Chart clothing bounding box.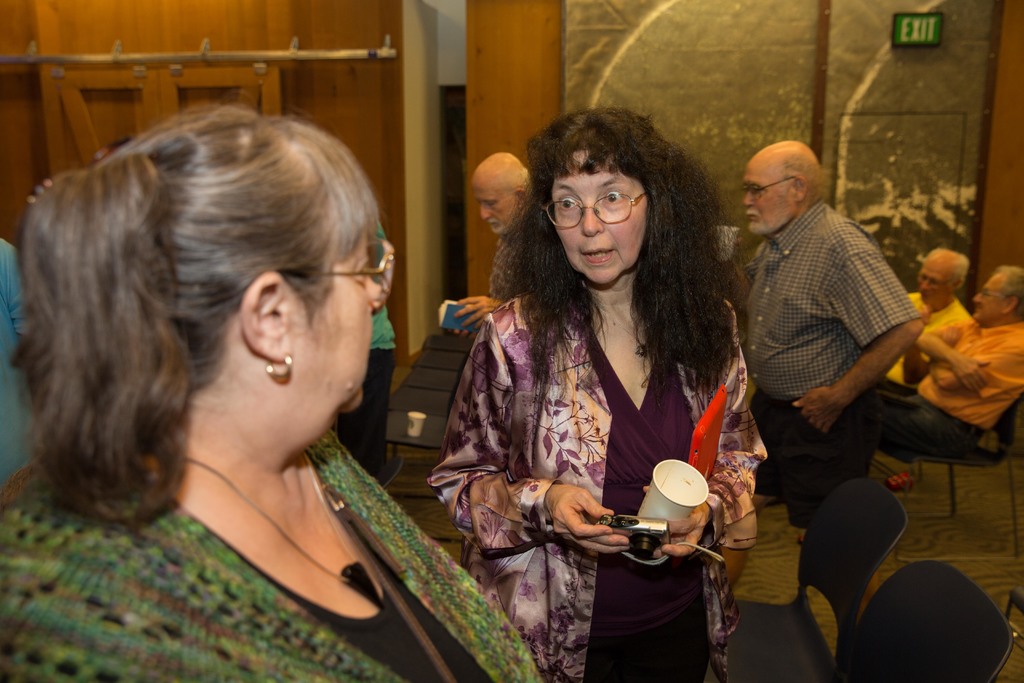
Charted: (838,313,1023,485).
